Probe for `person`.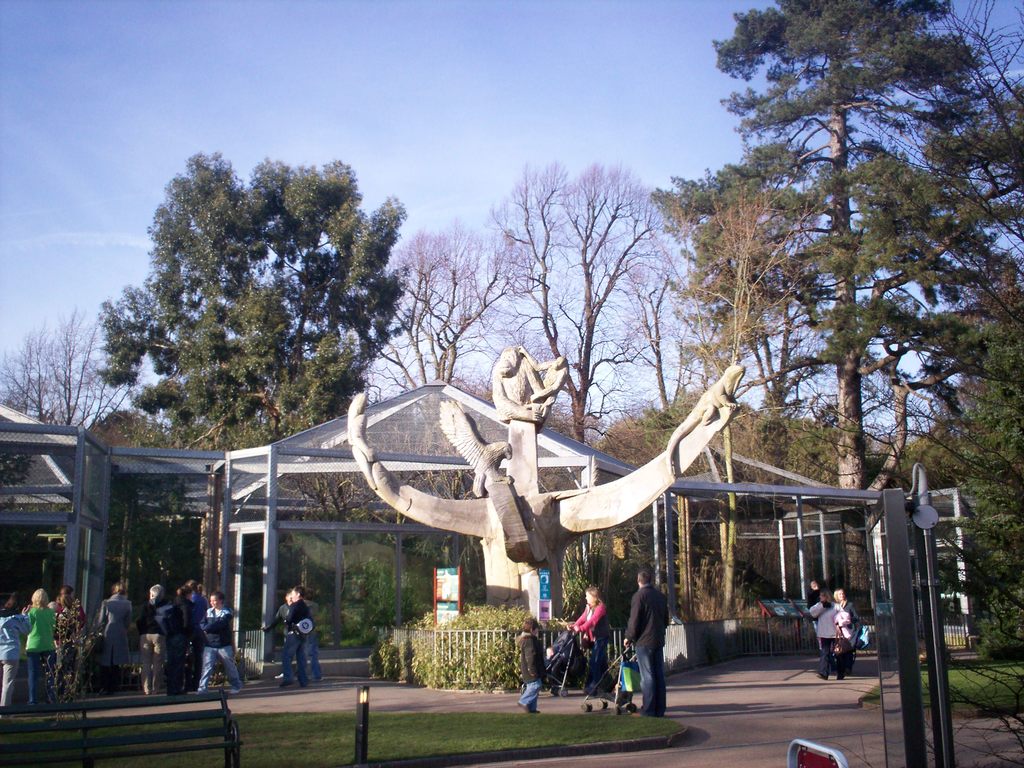
Probe result: x1=262 y1=588 x2=324 y2=683.
